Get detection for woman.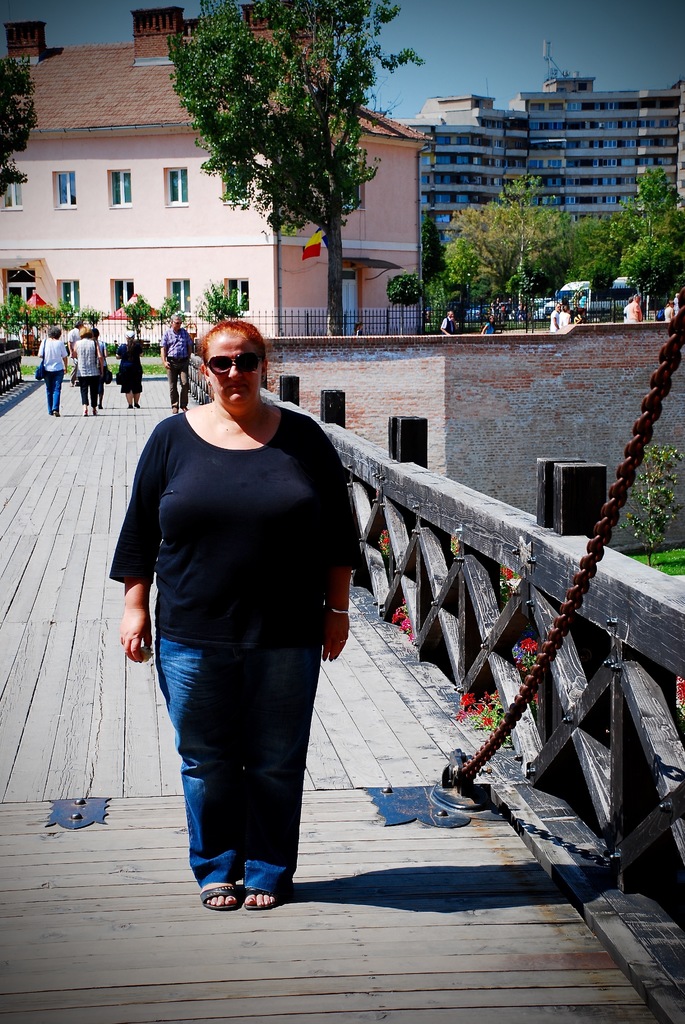
Detection: 665 300 674 322.
